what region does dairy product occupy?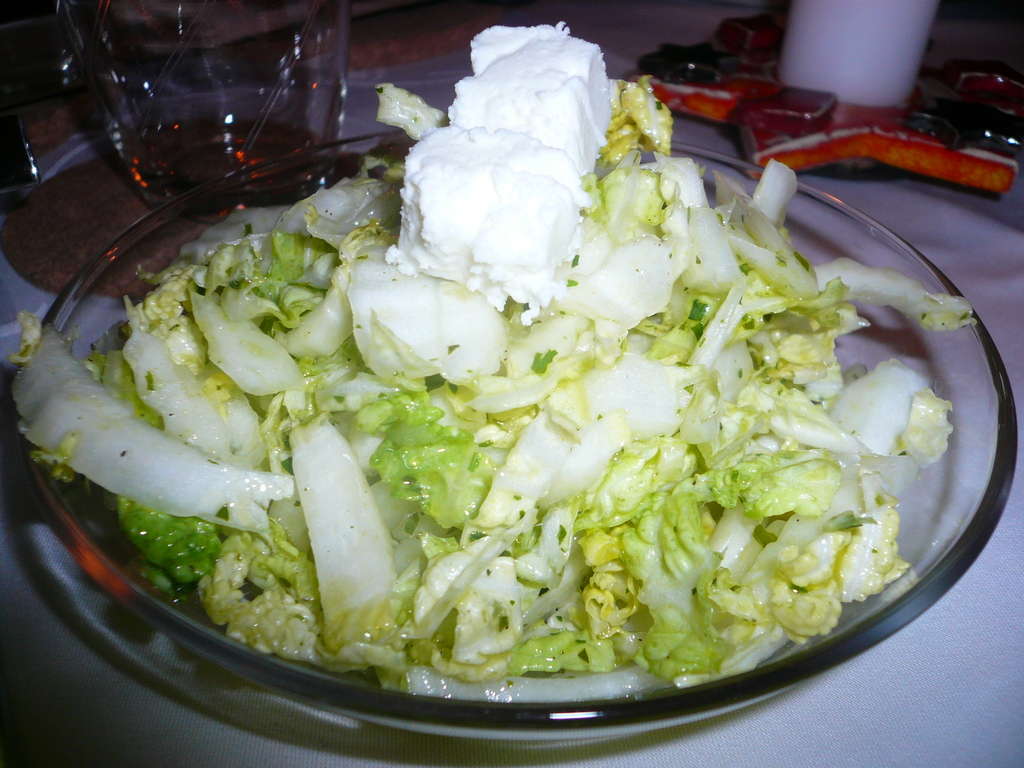
476 8 601 198.
